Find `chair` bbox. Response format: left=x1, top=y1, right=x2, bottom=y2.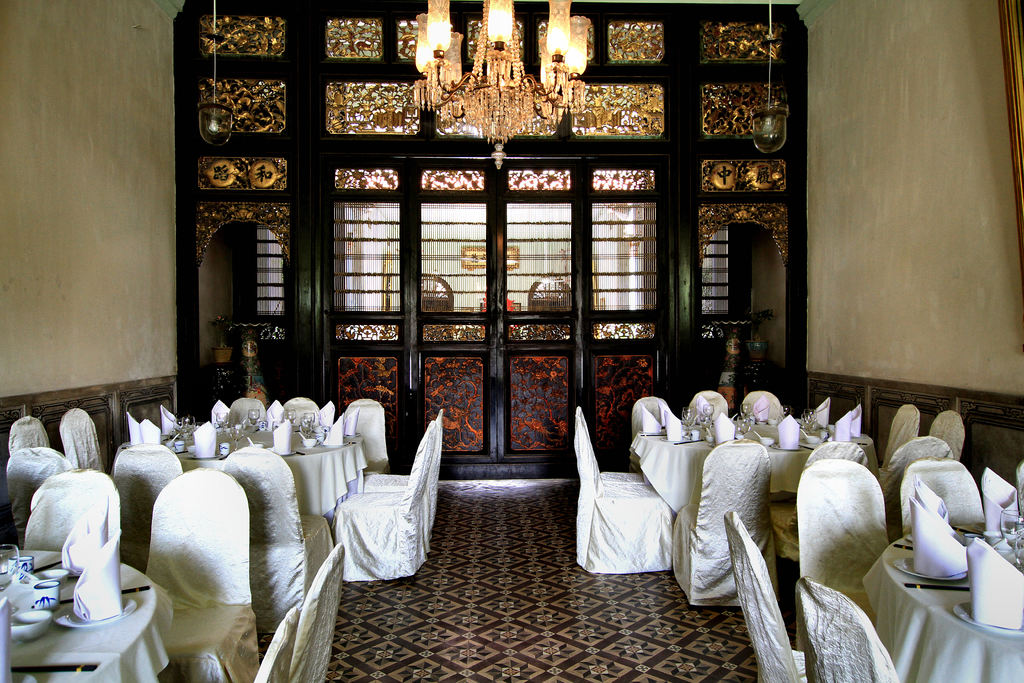
left=876, top=404, right=918, bottom=477.
